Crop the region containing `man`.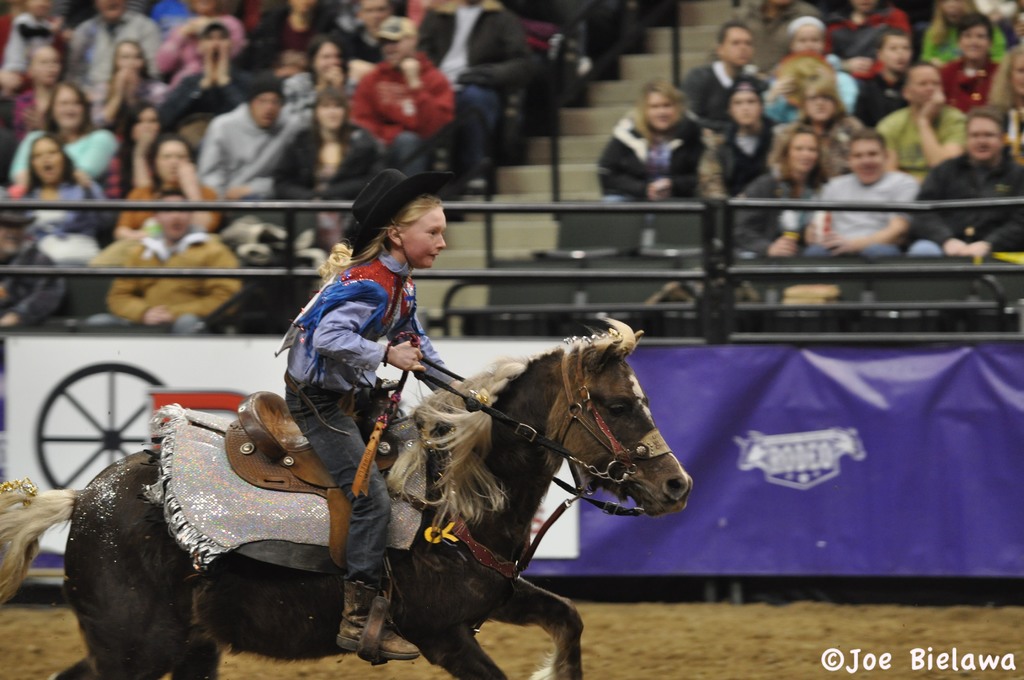
Crop region: bbox=[942, 13, 1001, 111].
